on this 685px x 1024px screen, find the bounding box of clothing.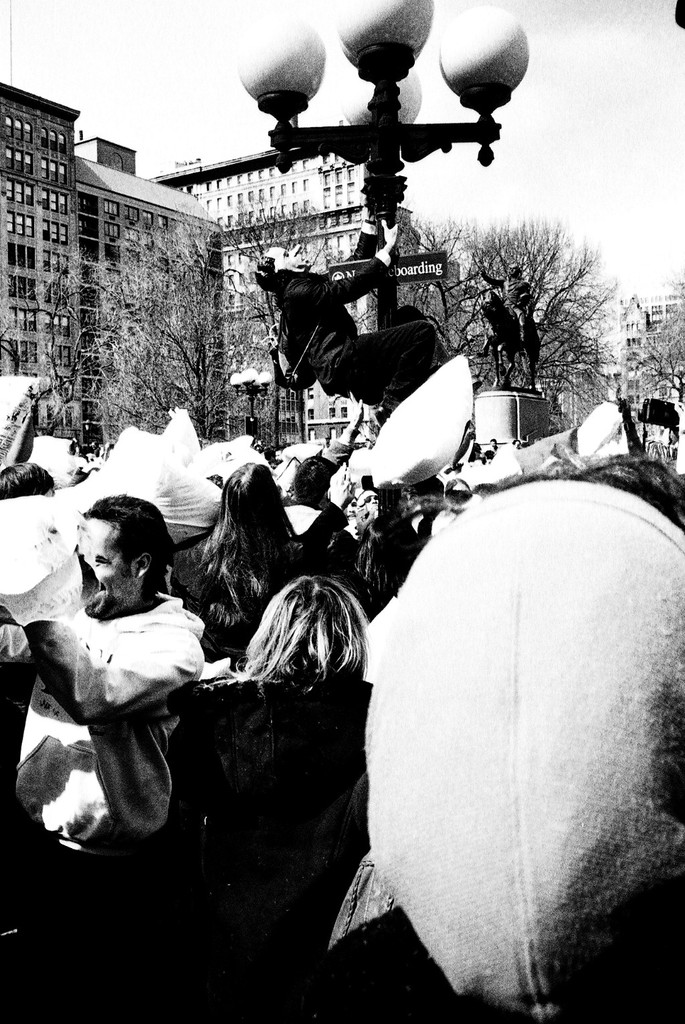
Bounding box: (19, 553, 225, 863).
